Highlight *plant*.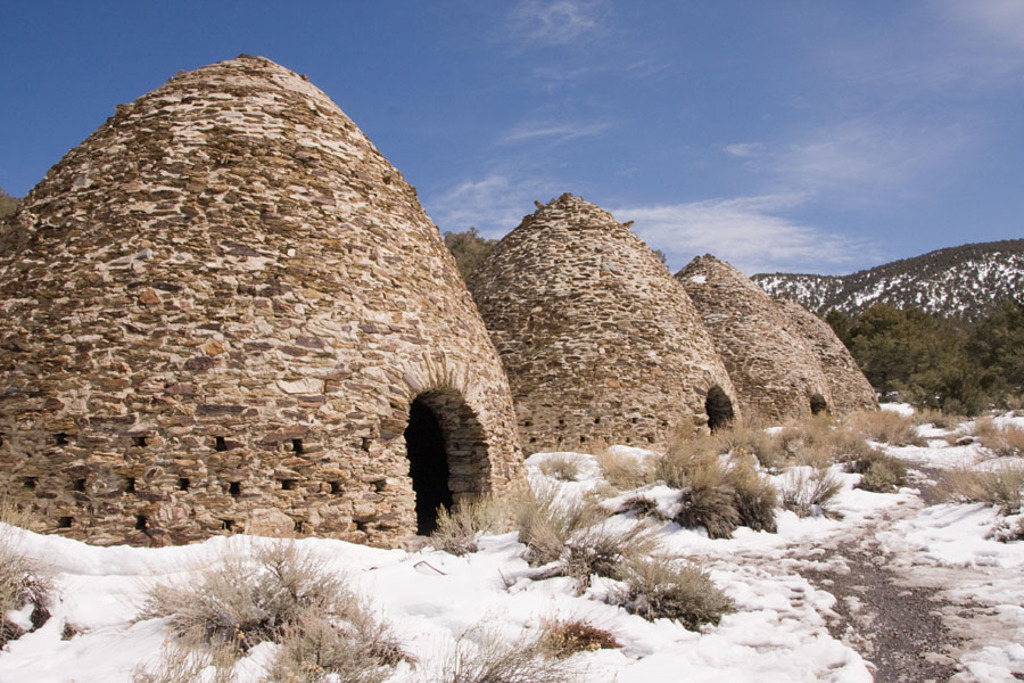
Highlighted region: x1=1005 y1=420 x2=1023 y2=455.
